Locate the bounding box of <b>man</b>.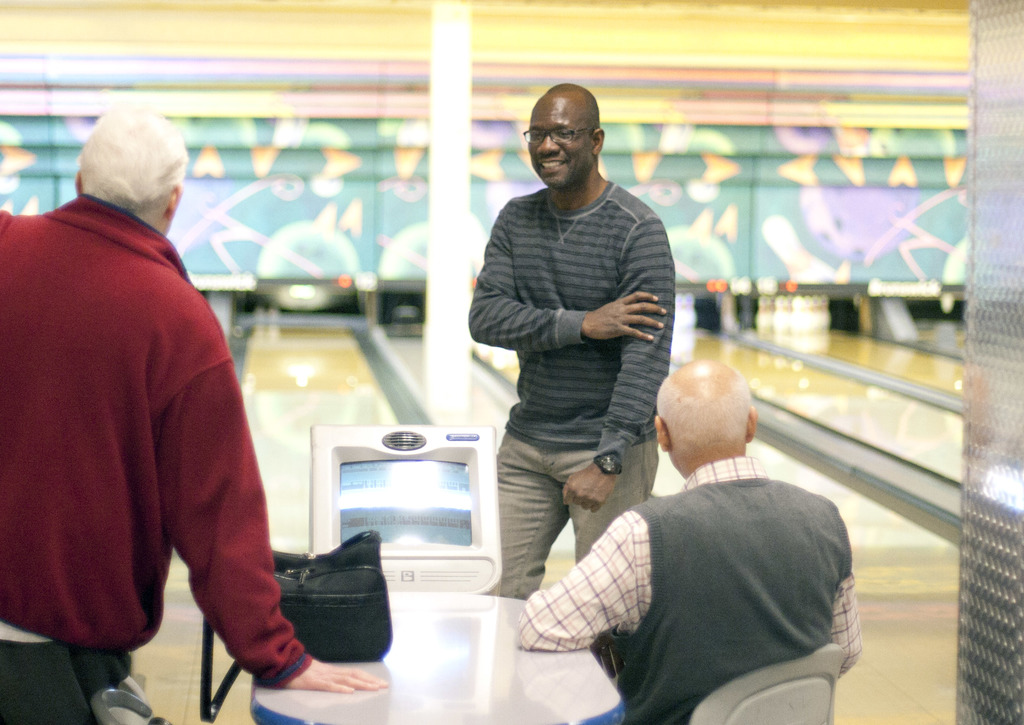
Bounding box: (x1=539, y1=315, x2=854, y2=710).
